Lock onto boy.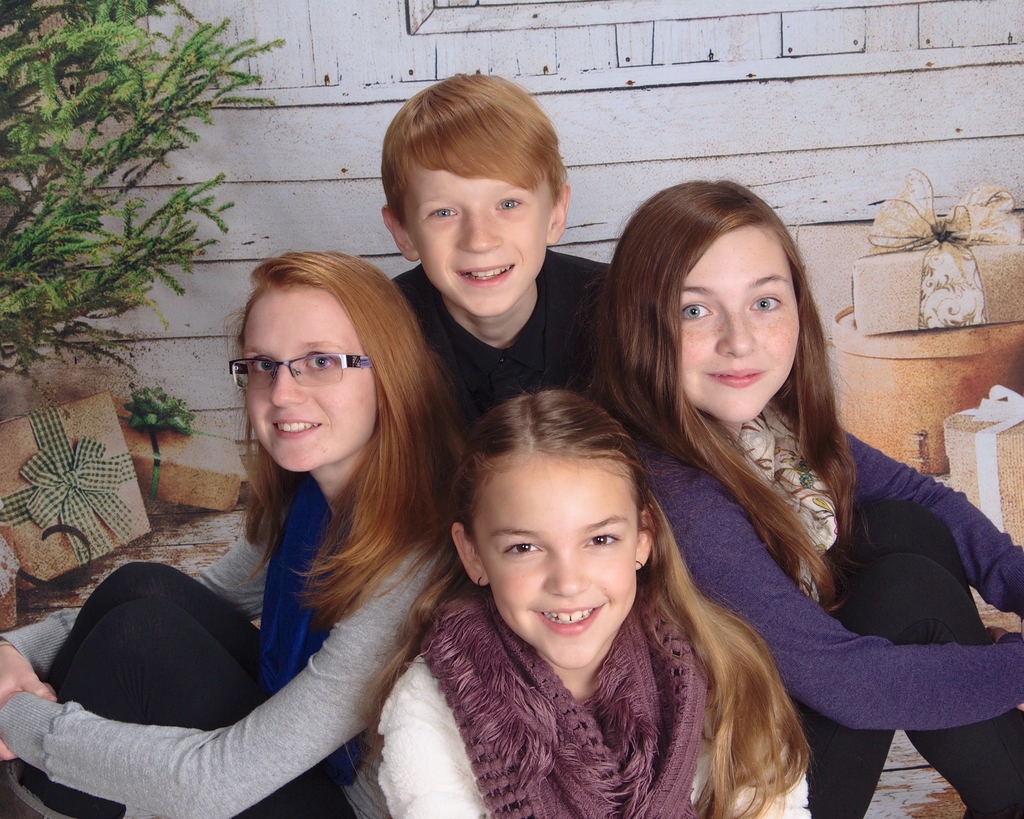
Locked: 365:77:644:438.
